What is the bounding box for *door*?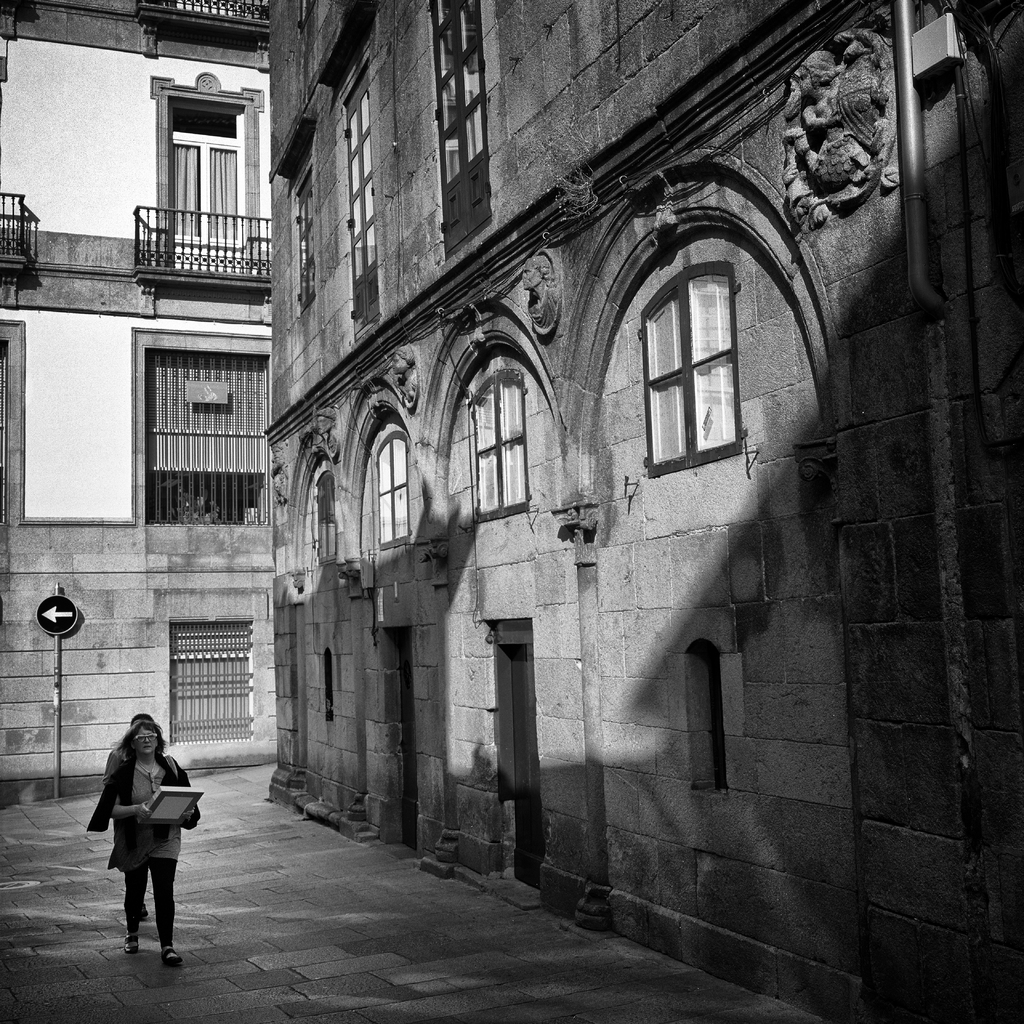
(x1=481, y1=620, x2=537, y2=876).
